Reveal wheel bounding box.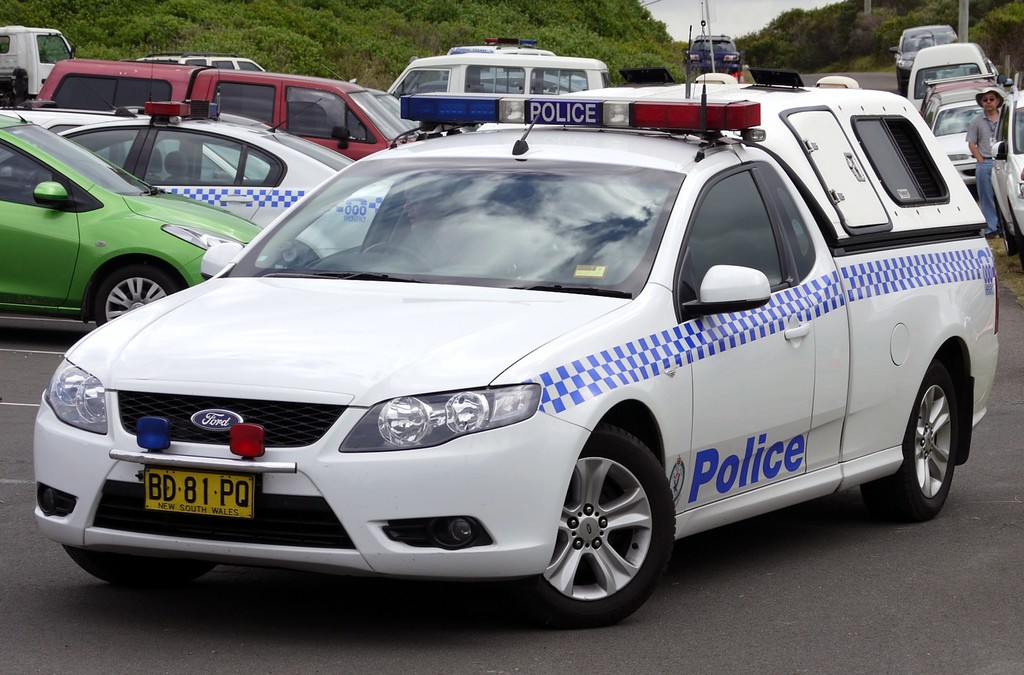
Revealed: (x1=282, y1=247, x2=310, y2=269).
